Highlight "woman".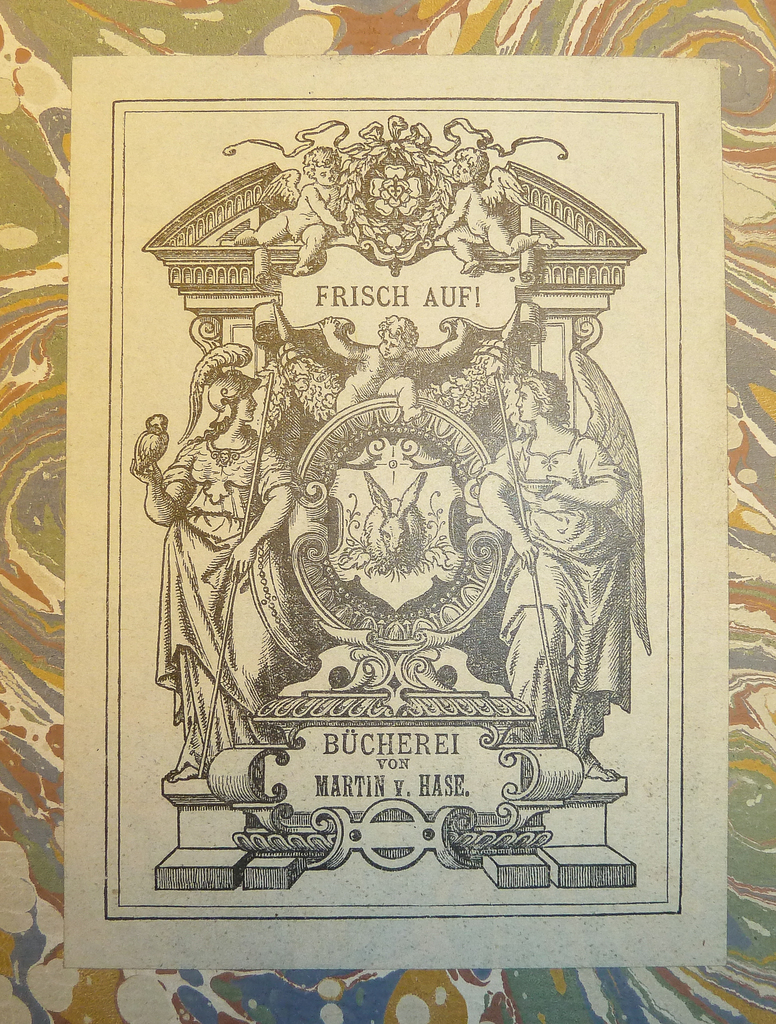
Highlighted region: l=476, t=364, r=631, b=781.
